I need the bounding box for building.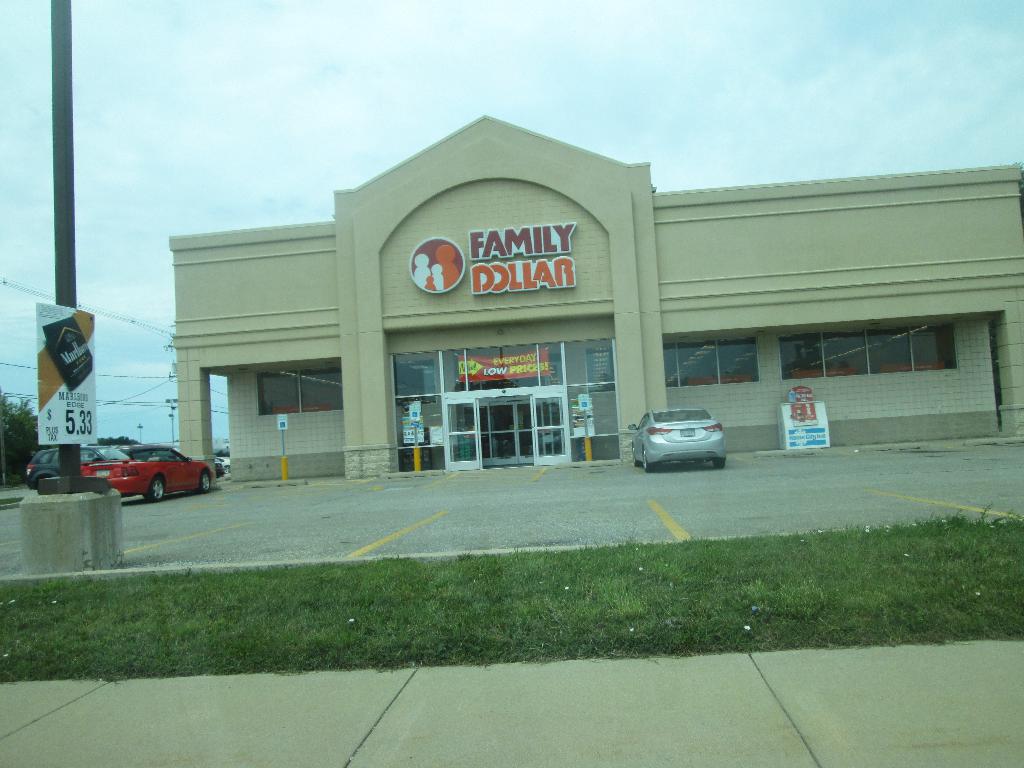
Here it is: box=[166, 106, 1023, 479].
